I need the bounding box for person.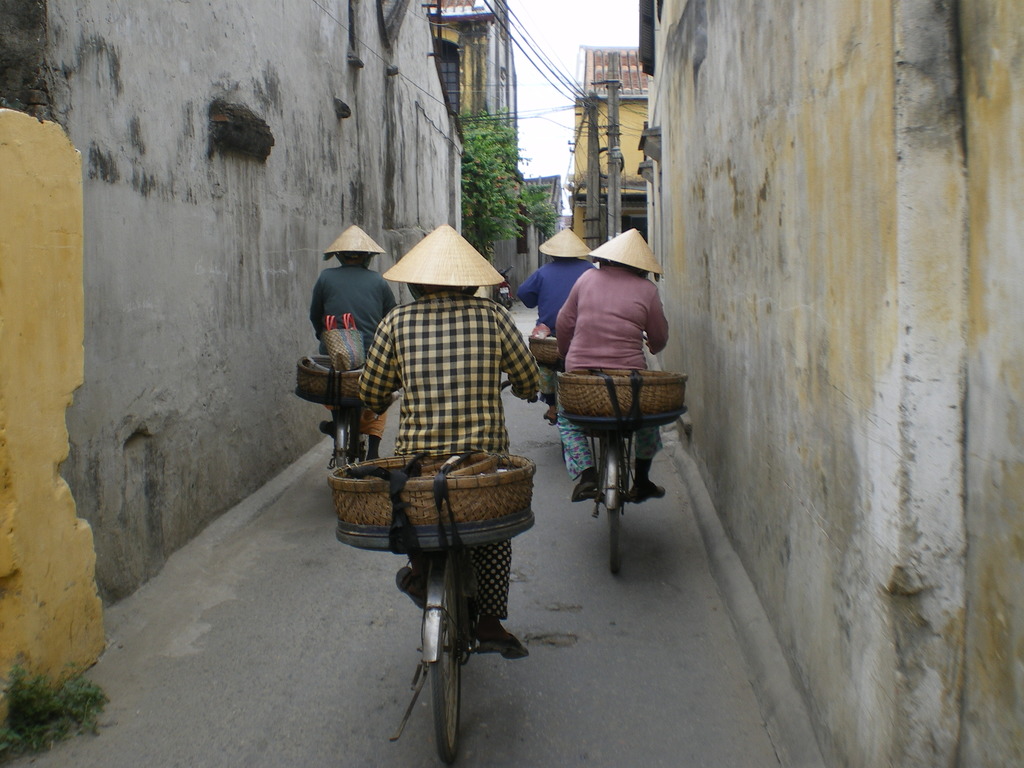
Here it is: crop(554, 220, 670, 499).
